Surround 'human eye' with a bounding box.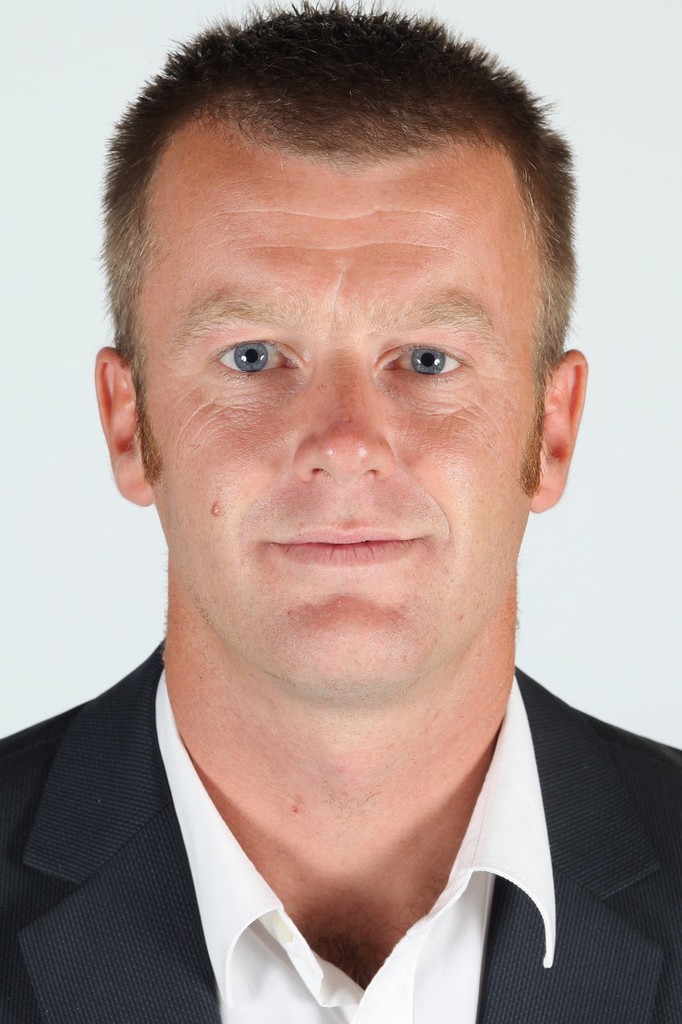
[193,318,285,384].
